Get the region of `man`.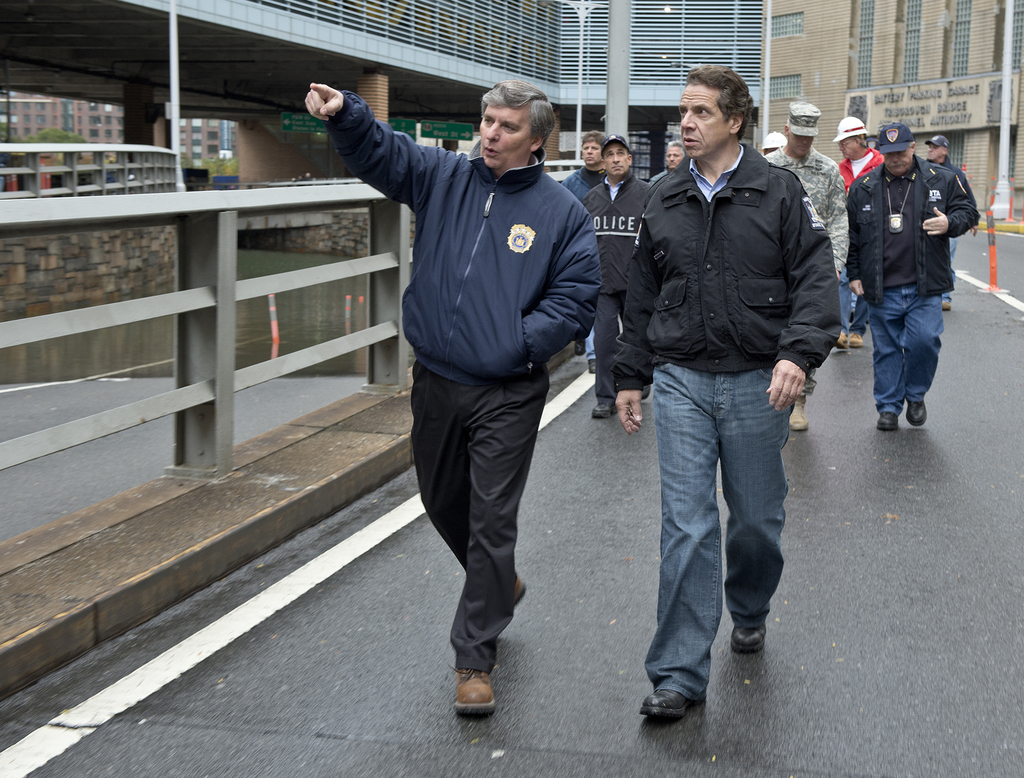
609 64 838 722.
